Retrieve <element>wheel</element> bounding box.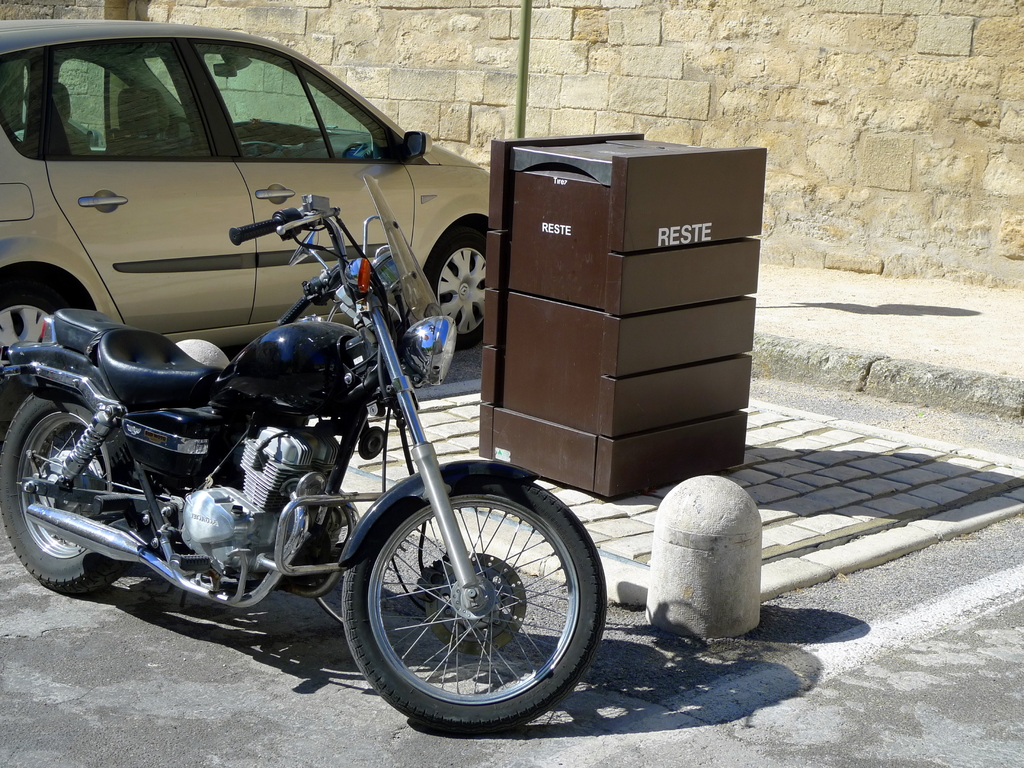
Bounding box: bbox=(338, 475, 607, 735).
